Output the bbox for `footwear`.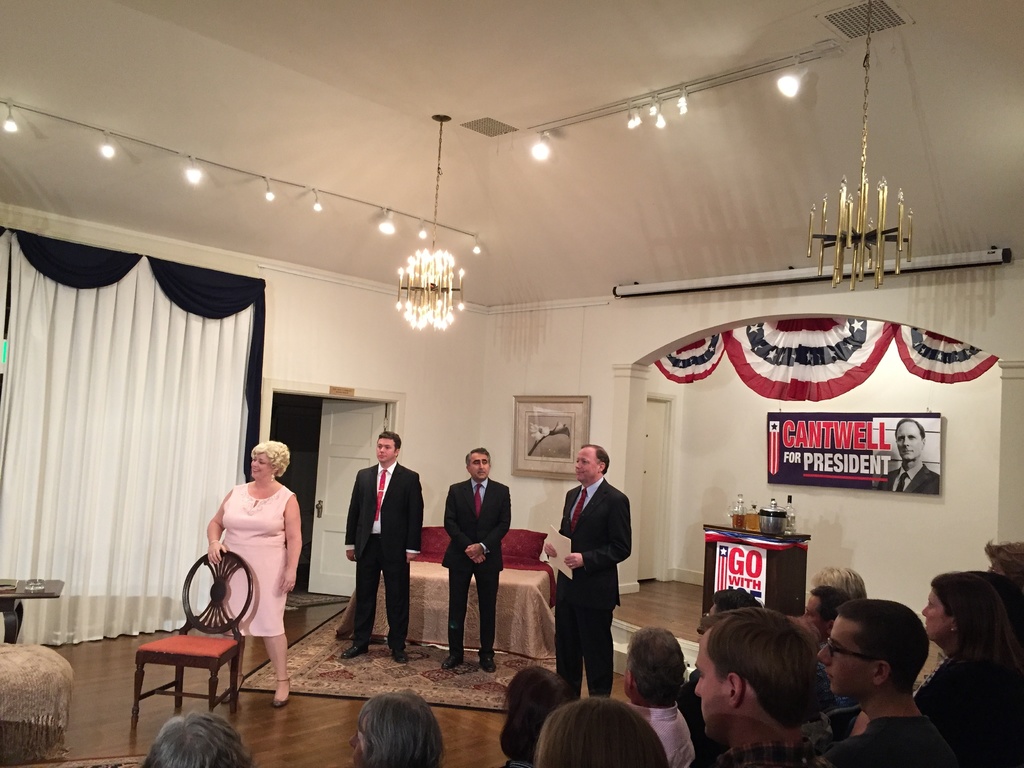
<box>340,642,369,660</box>.
